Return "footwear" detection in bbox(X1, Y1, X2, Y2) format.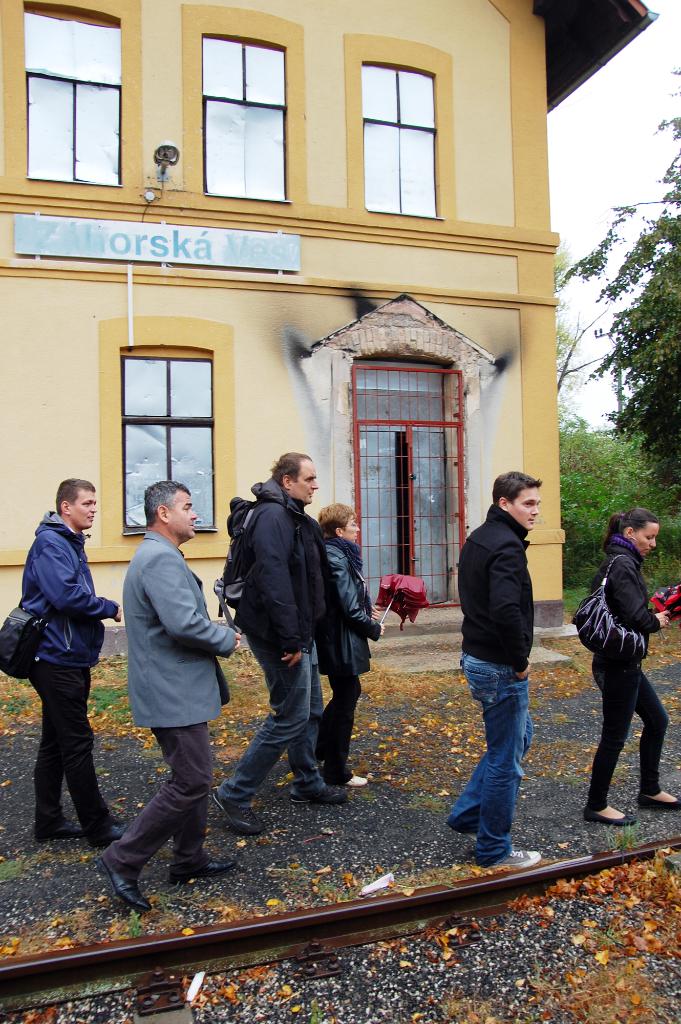
bbox(643, 785, 680, 813).
